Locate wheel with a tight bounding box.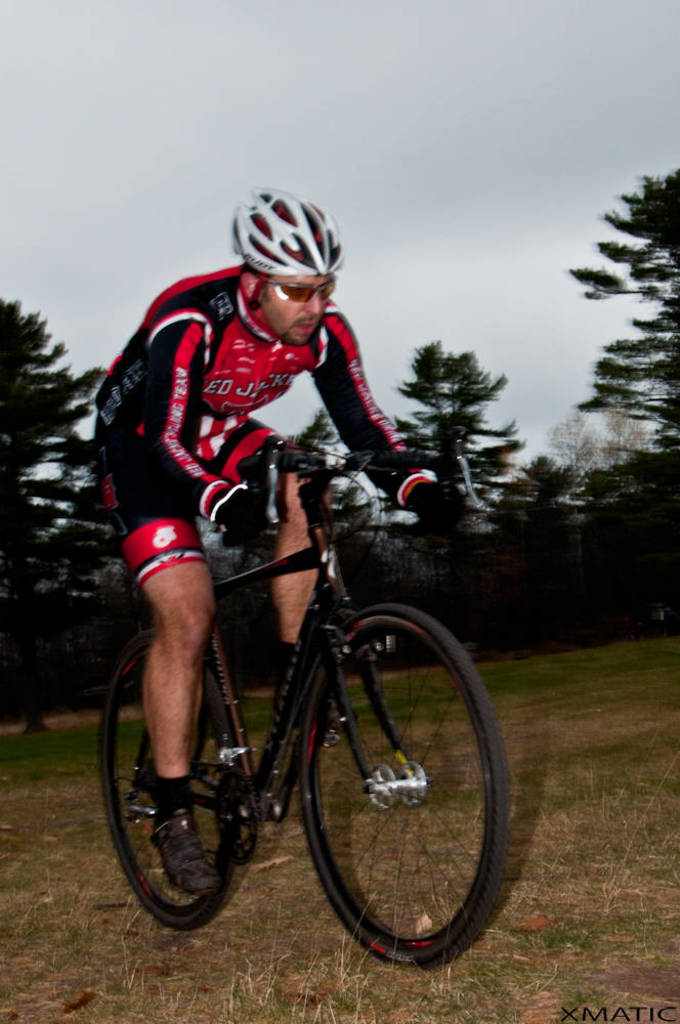
{"x1": 96, "y1": 627, "x2": 244, "y2": 931}.
